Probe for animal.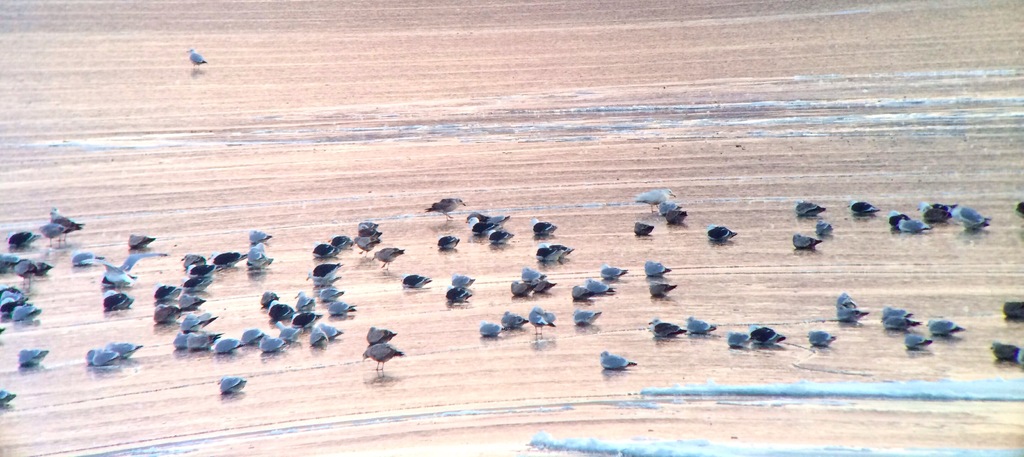
Probe result: 805, 330, 839, 352.
